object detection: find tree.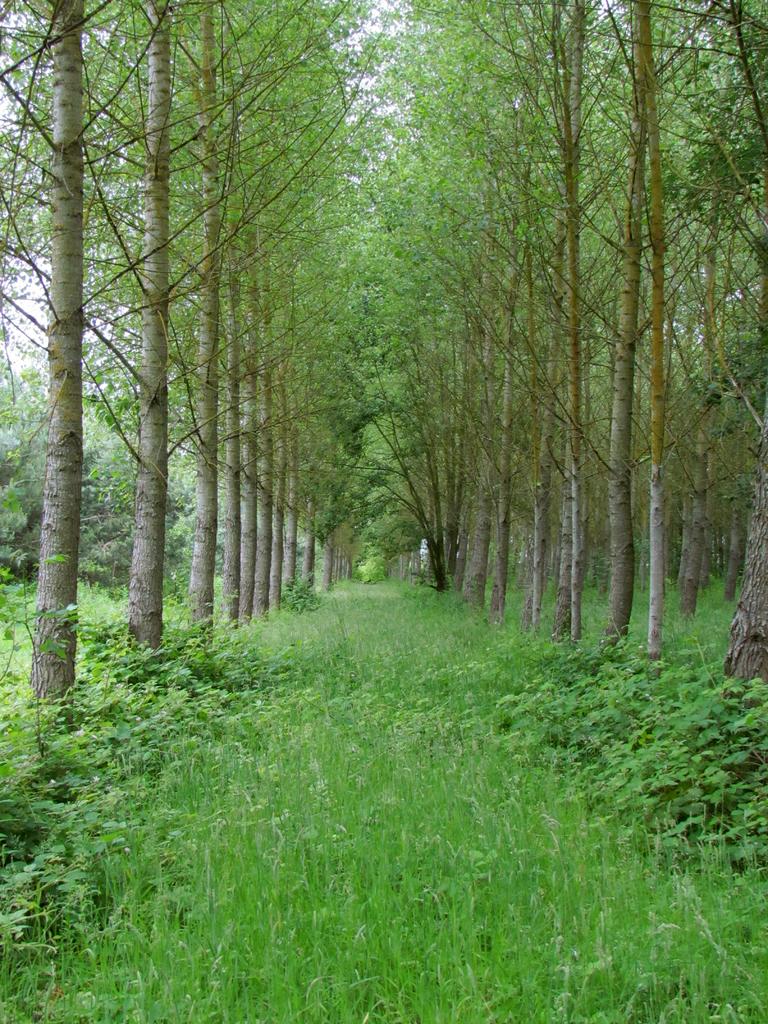
left=583, top=0, right=767, bottom=638.
